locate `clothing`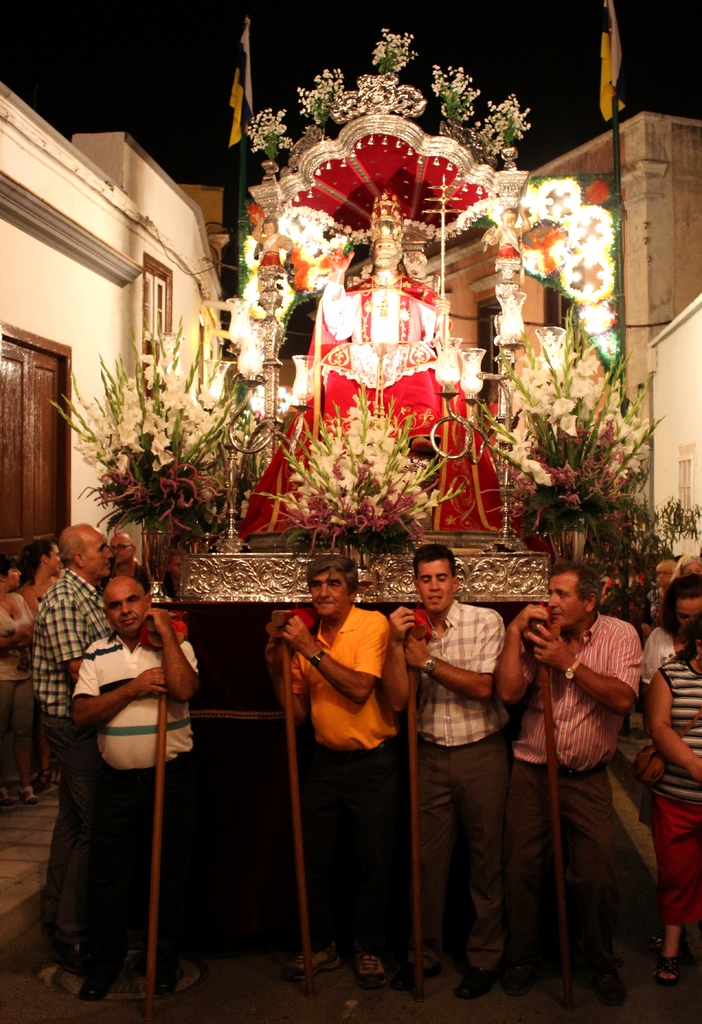
x1=0, y1=596, x2=28, y2=780
